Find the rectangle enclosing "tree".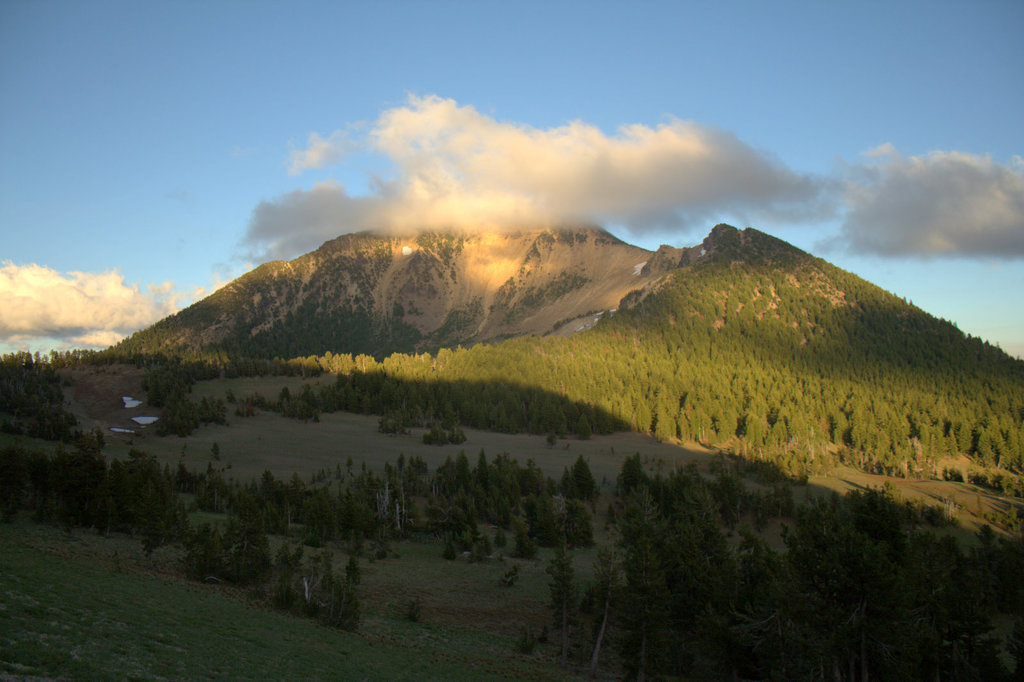
BBox(221, 379, 324, 430).
